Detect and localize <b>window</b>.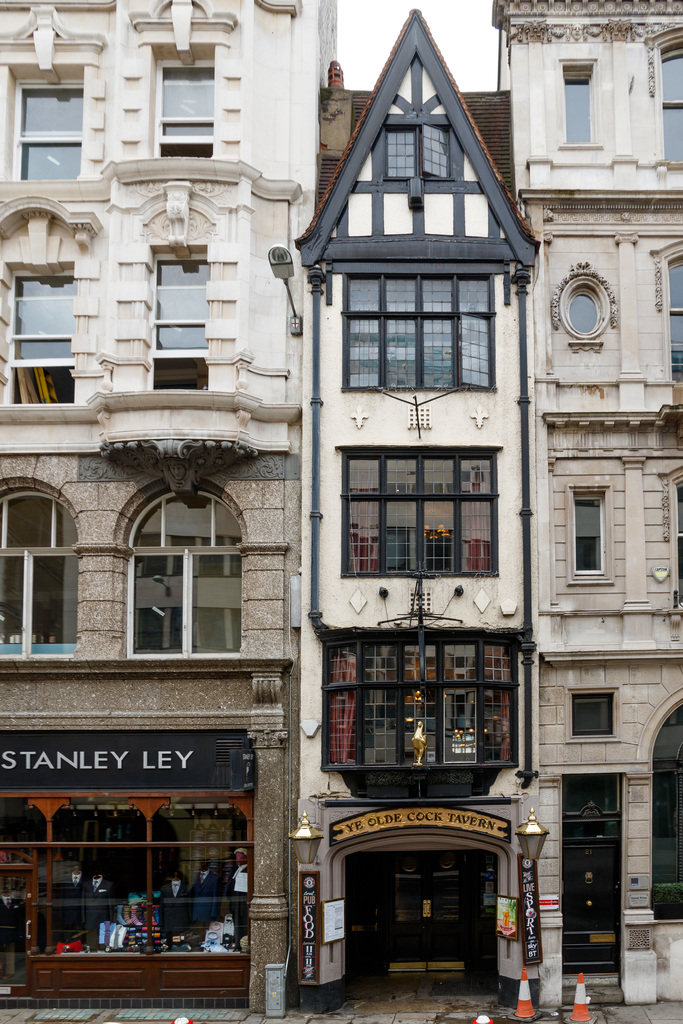
Localized at region(336, 265, 491, 392).
